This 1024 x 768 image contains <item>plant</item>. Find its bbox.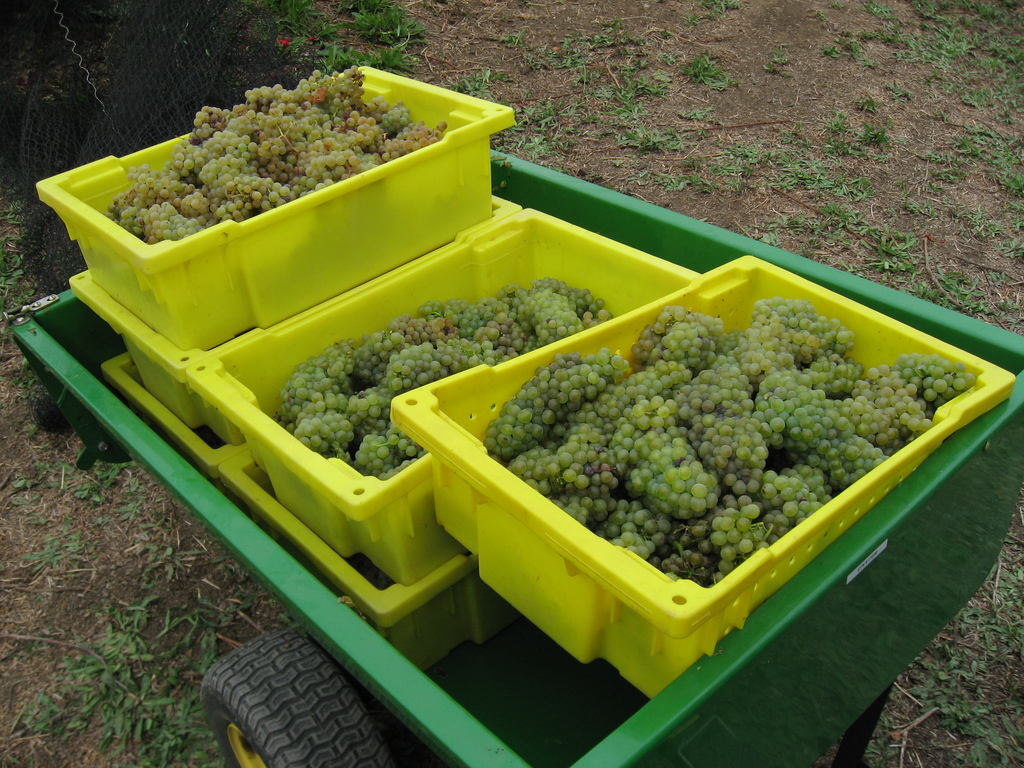
x1=313, y1=37, x2=364, y2=68.
